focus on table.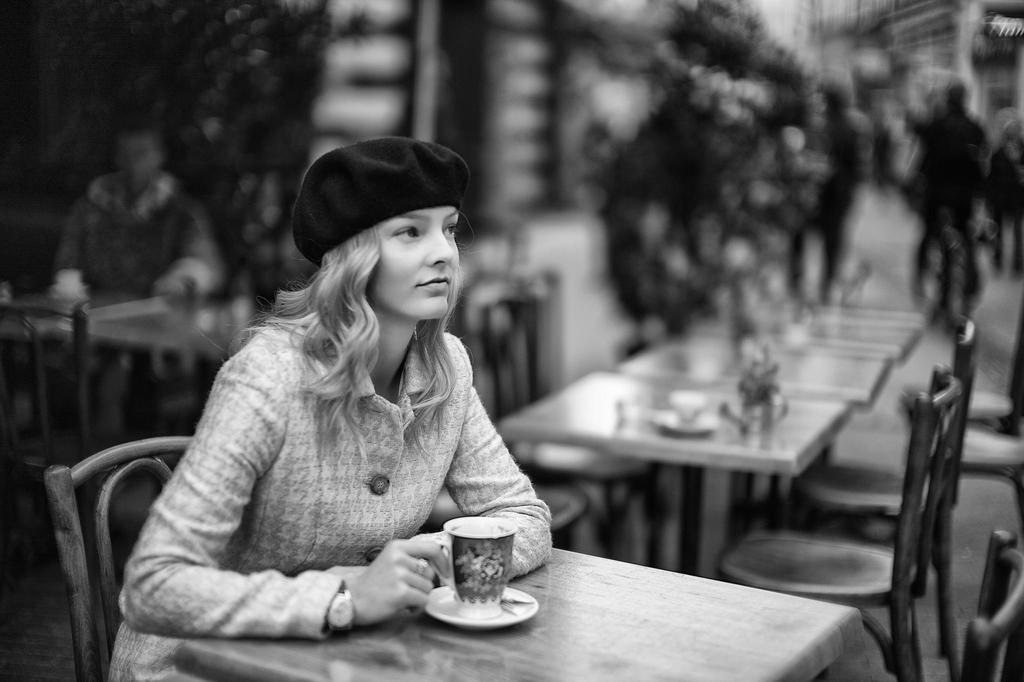
Focused at [86,290,229,429].
